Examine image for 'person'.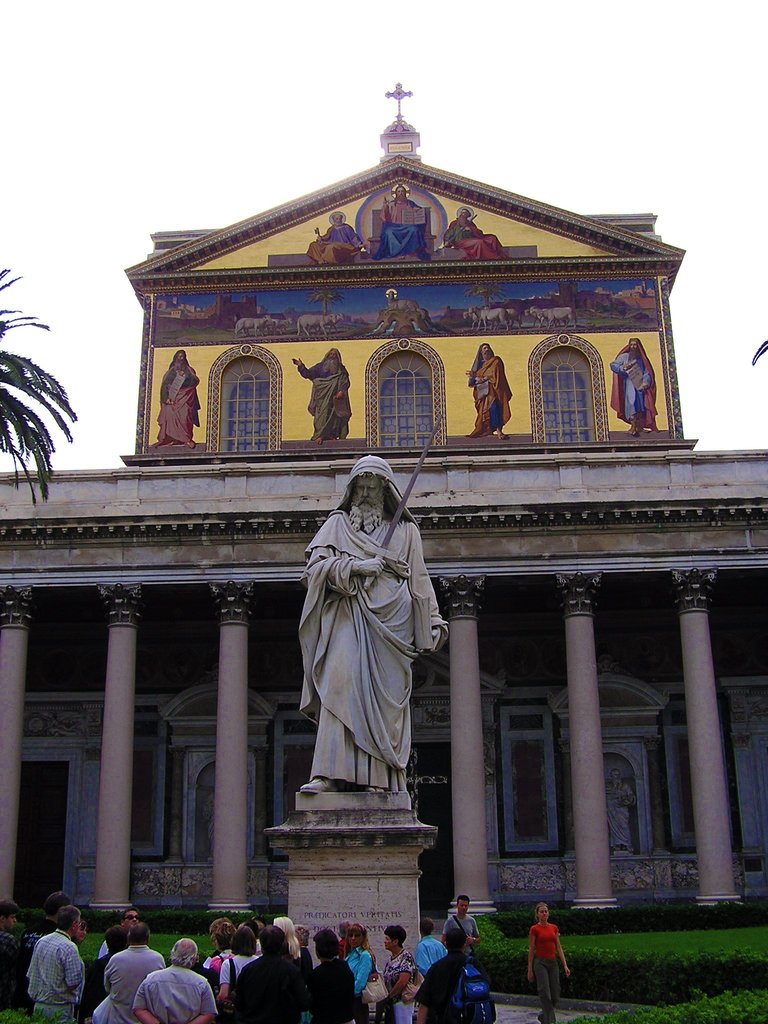
Examination result: crop(96, 907, 140, 961).
